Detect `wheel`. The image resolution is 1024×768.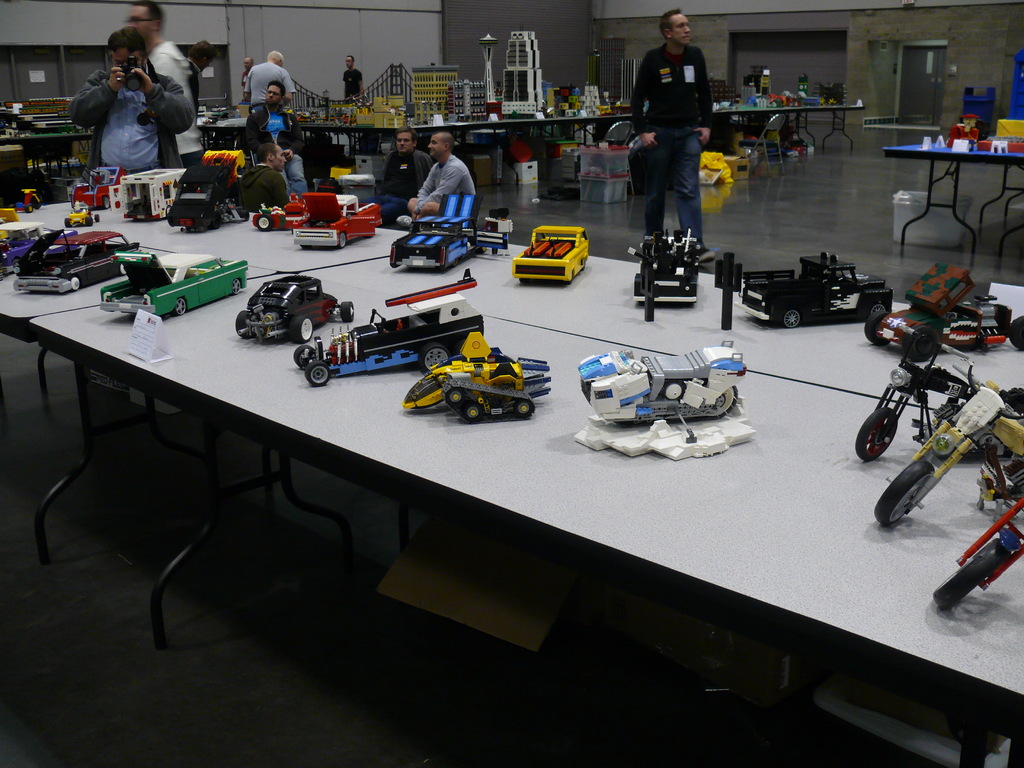
detection(237, 311, 253, 337).
